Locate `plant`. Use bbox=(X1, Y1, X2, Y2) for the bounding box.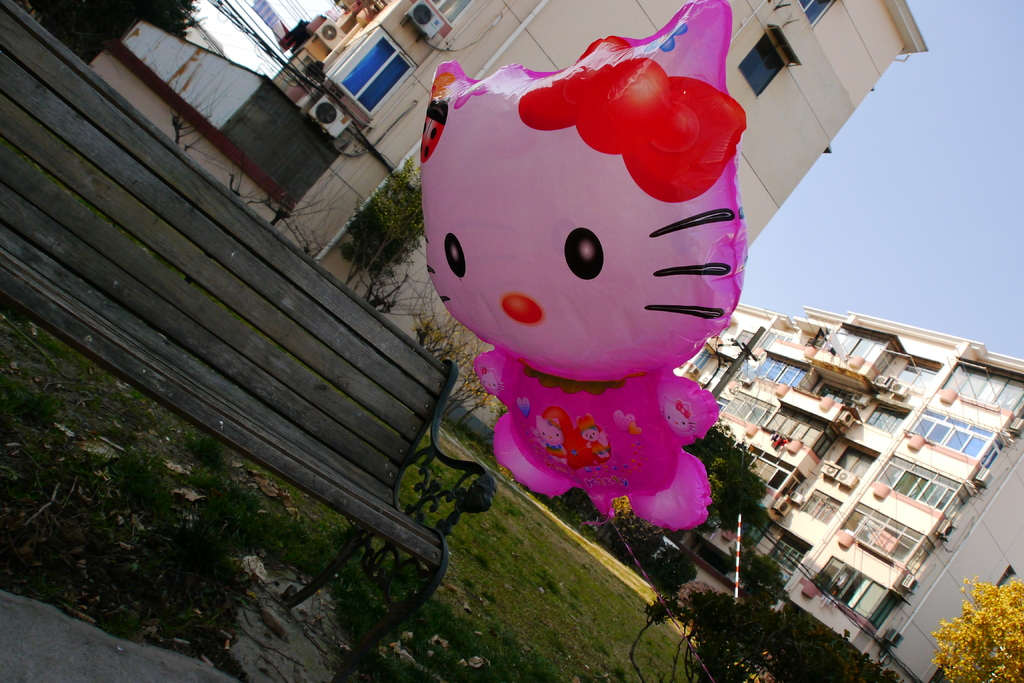
bbox=(204, 473, 259, 536).
